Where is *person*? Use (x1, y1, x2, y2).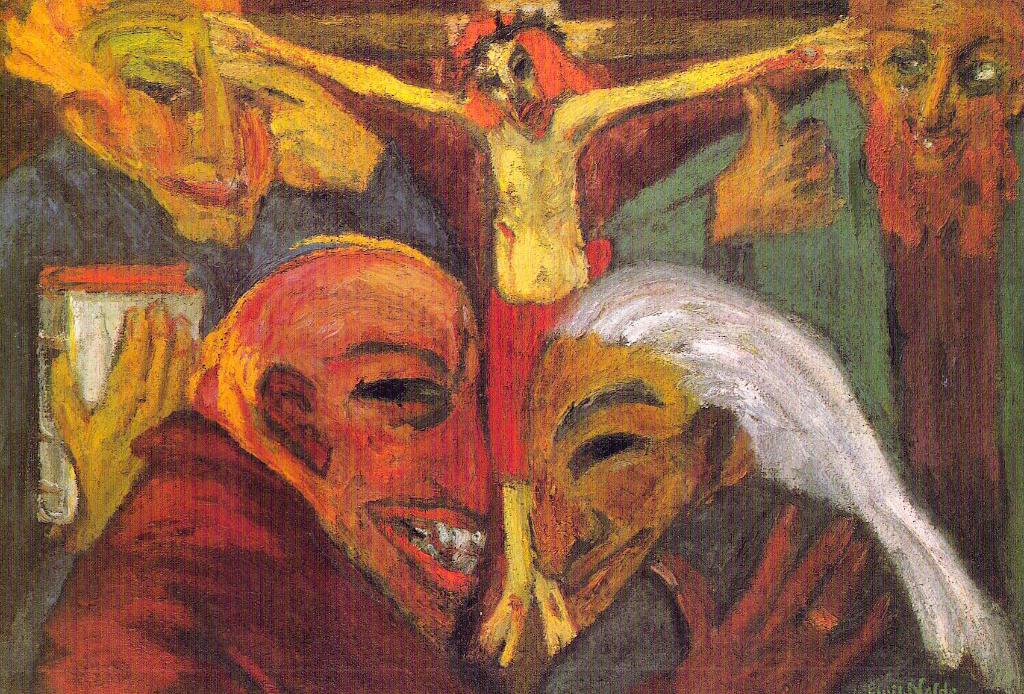
(604, 0, 1023, 693).
